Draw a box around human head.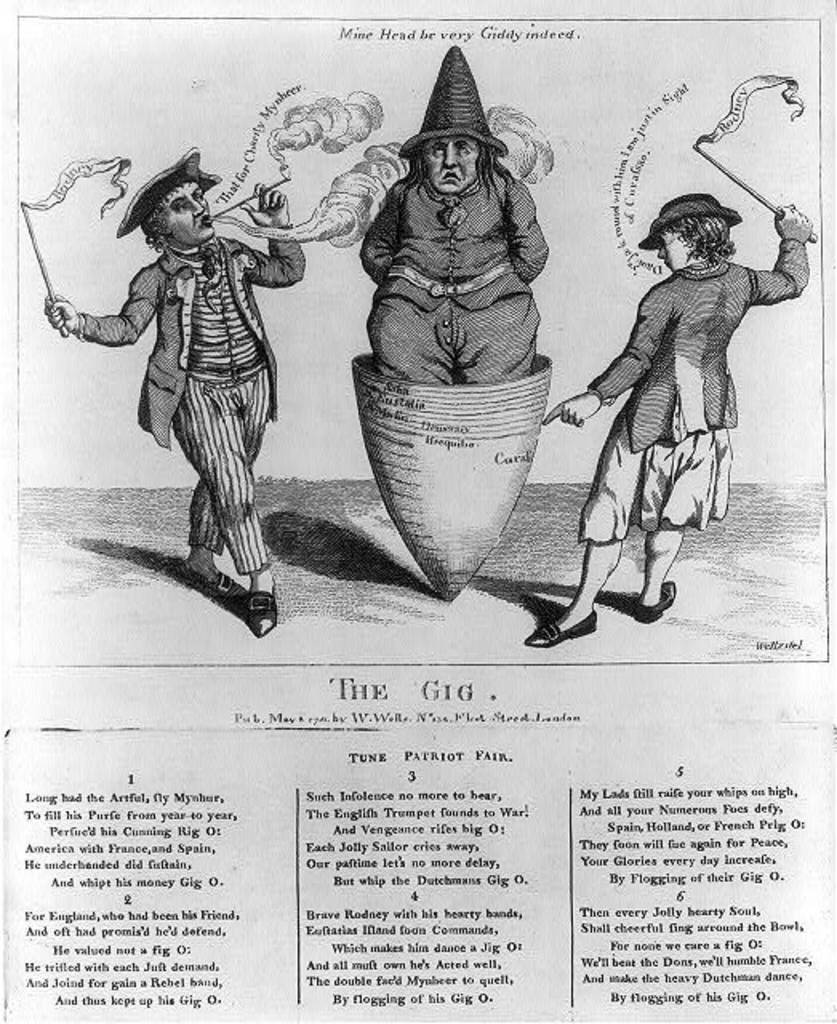
(left=138, top=176, right=222, bottom=240).
